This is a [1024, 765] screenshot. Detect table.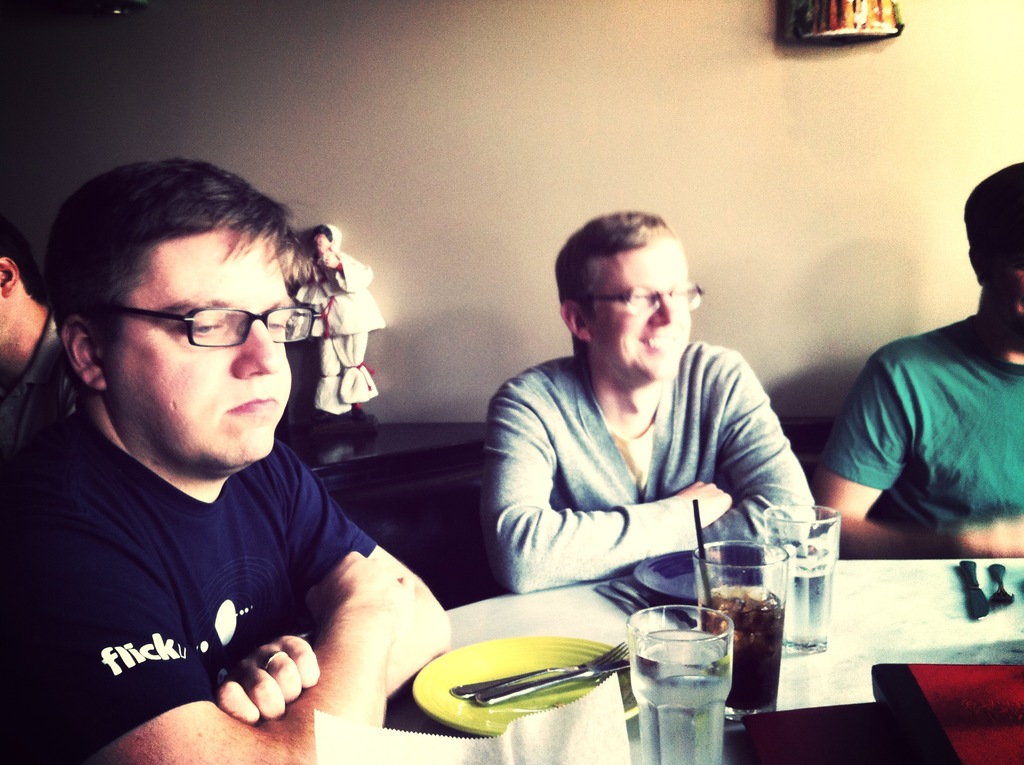
pyautogui.locateOnScreen(248, 574, 1023, 764).
